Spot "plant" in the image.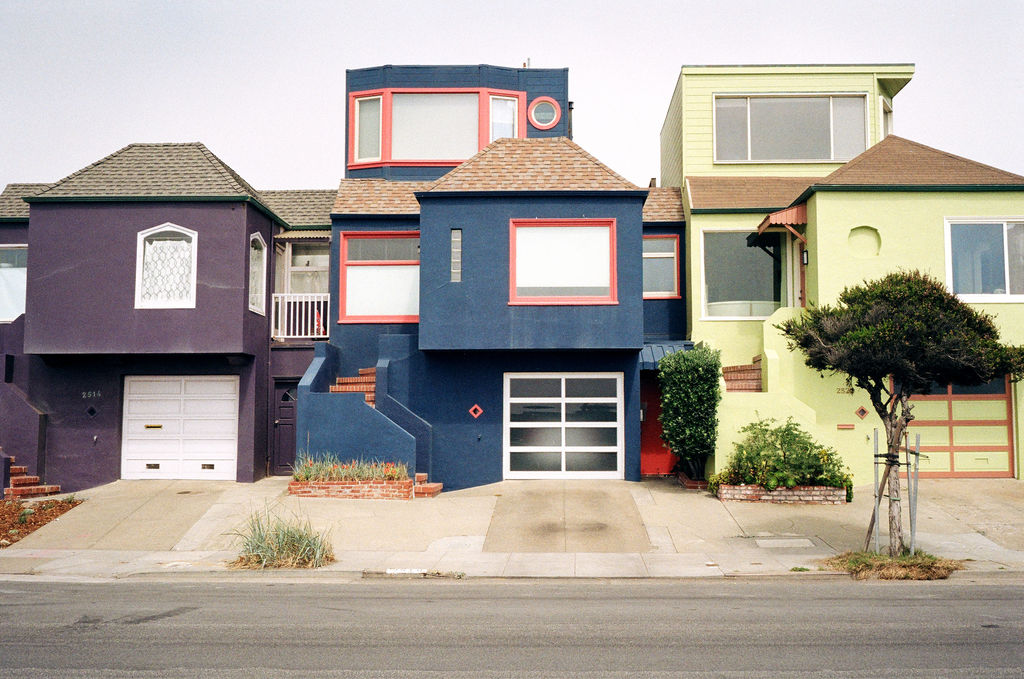
"plant" found at crop(649, 330, 728, 479).
